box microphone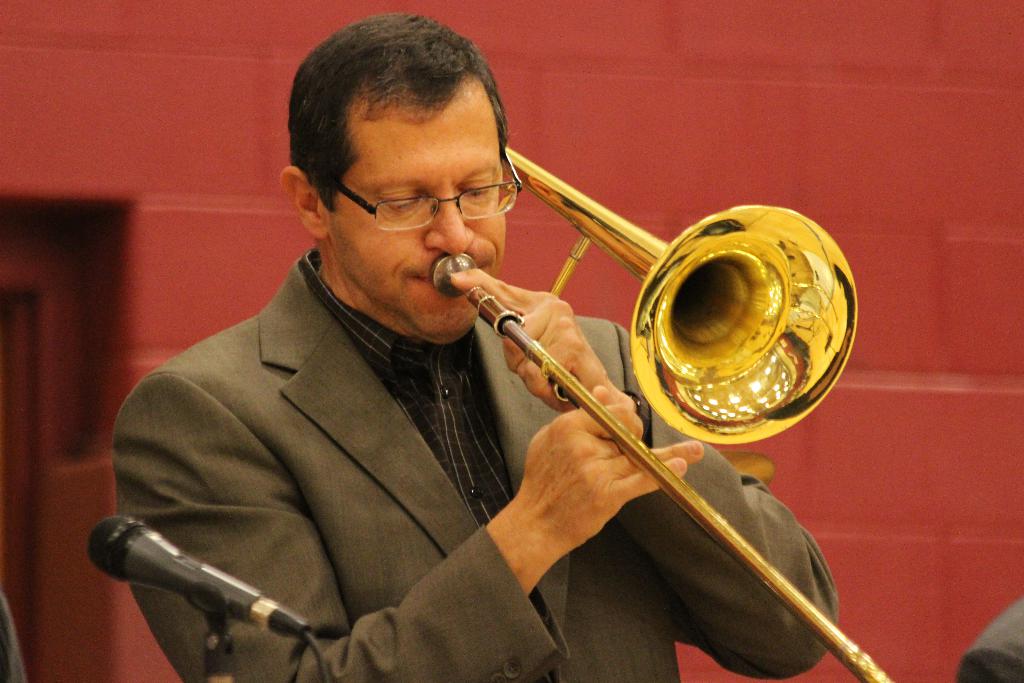
BBox(88, 520, 316, 646)
